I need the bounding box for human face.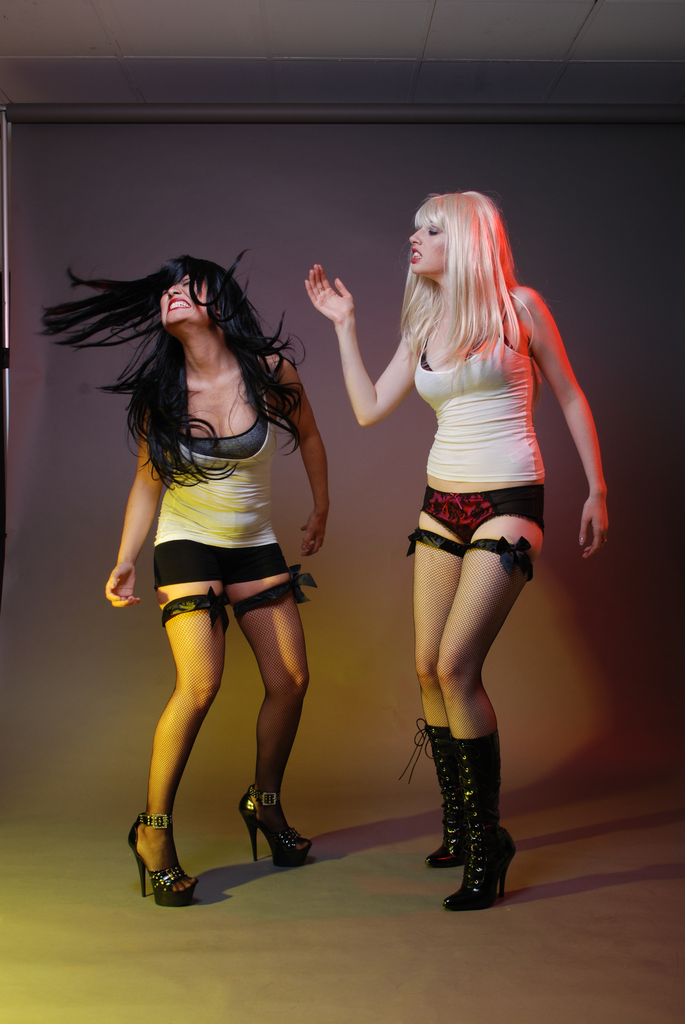
Here it is: locate(404, 209, 457, 278).
